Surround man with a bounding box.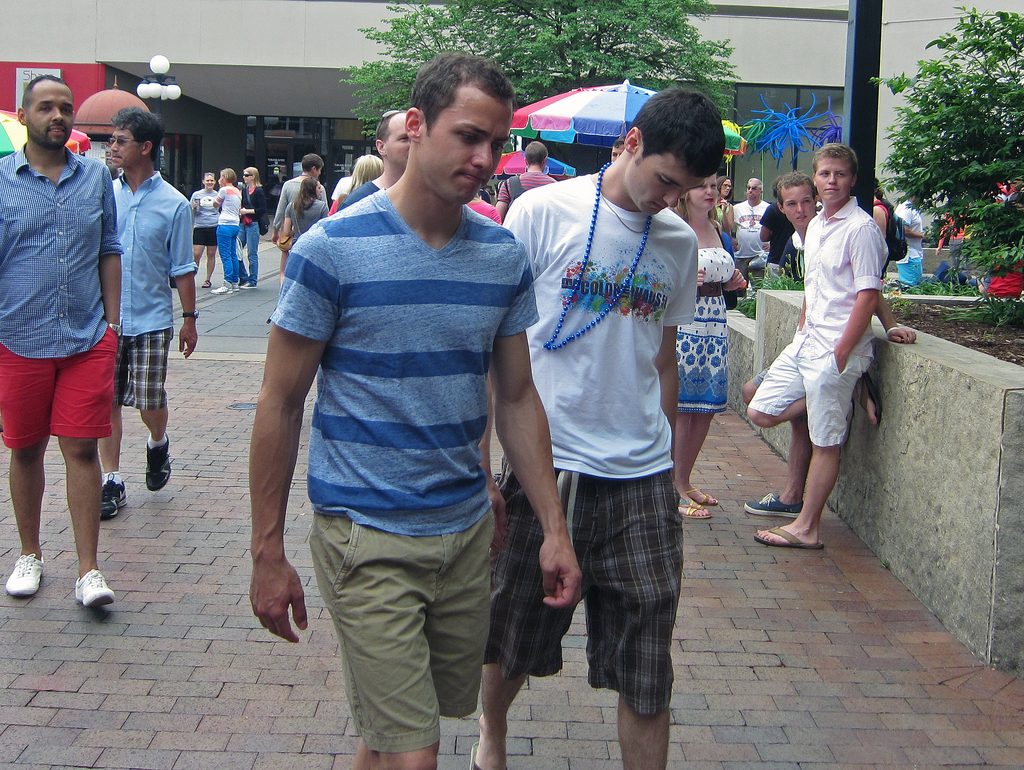
[x1=338, y1=111, x2=412, y2=212].
